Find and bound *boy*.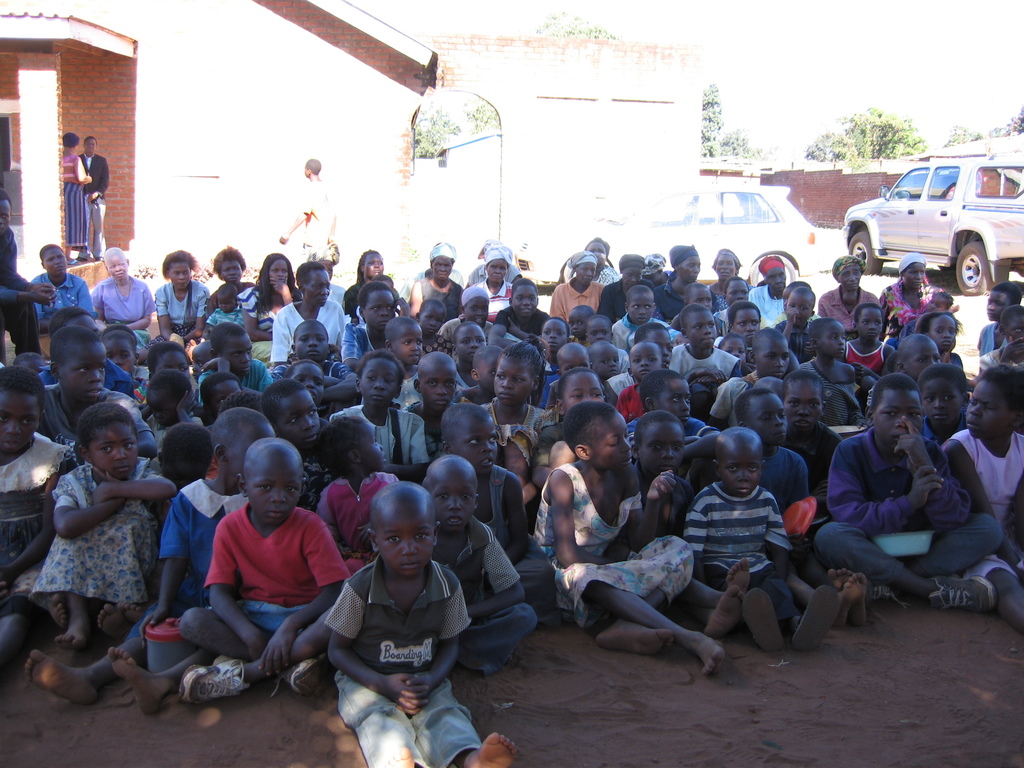
Bound: (195,323,275,401).
